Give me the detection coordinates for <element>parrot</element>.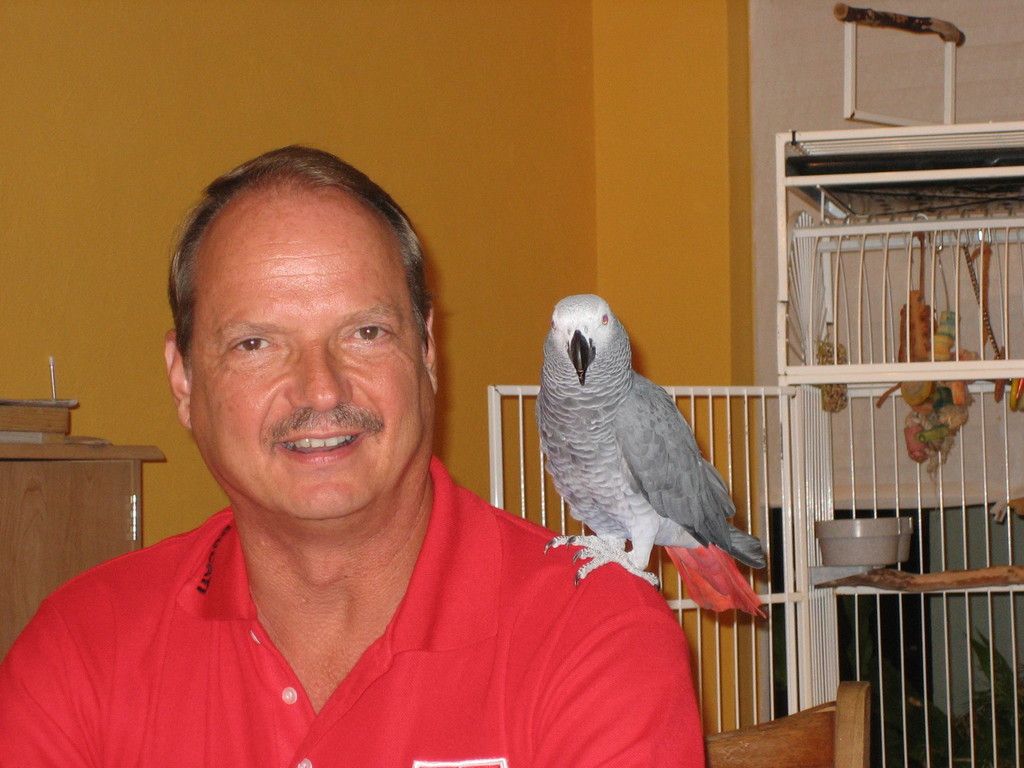
[539, 294, 770, 618].
